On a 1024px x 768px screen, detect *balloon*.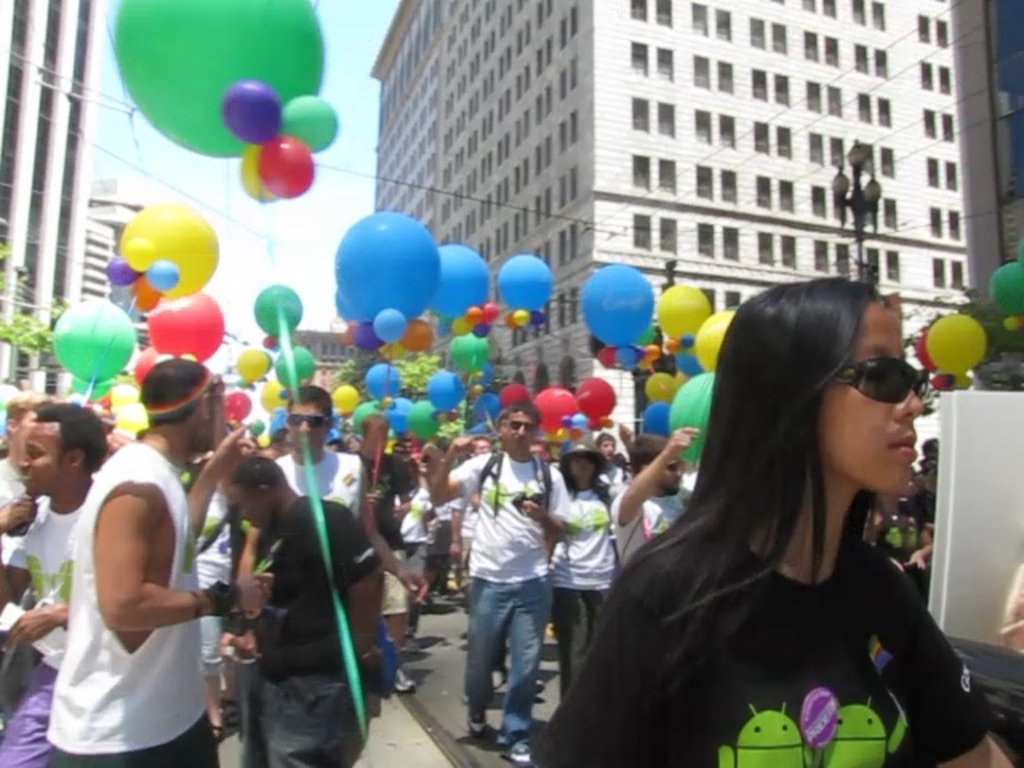
(389,397,411,434).
